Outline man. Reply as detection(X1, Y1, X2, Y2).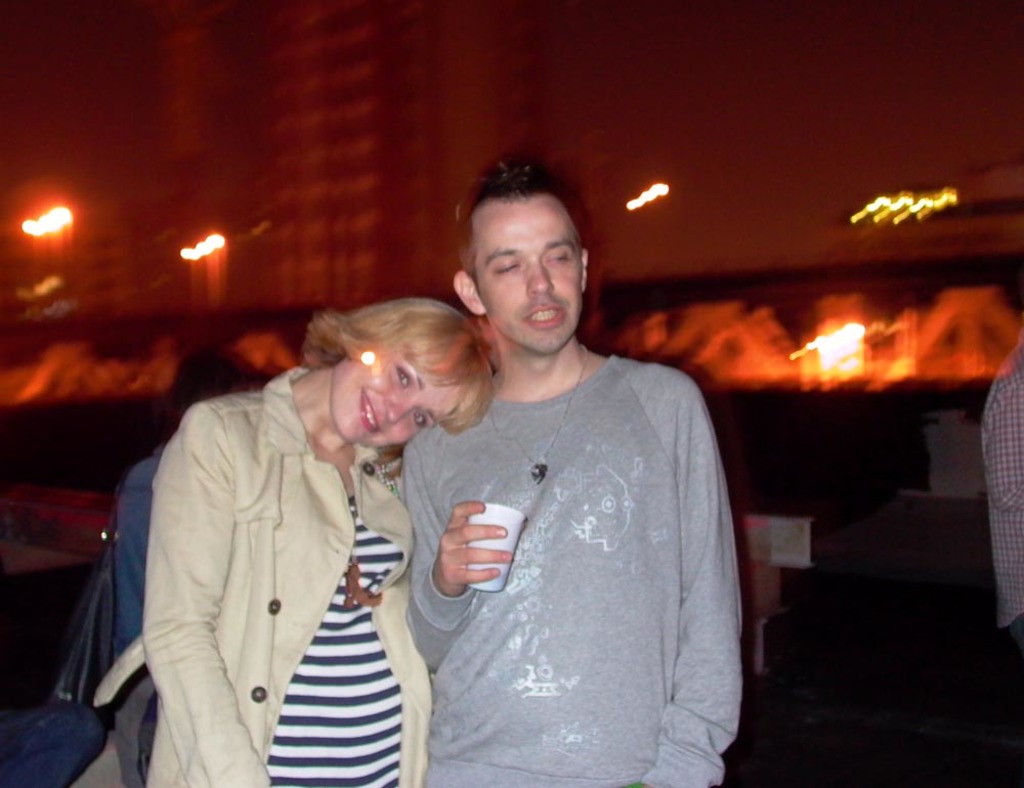
detection(392, 155, 754, 787).
